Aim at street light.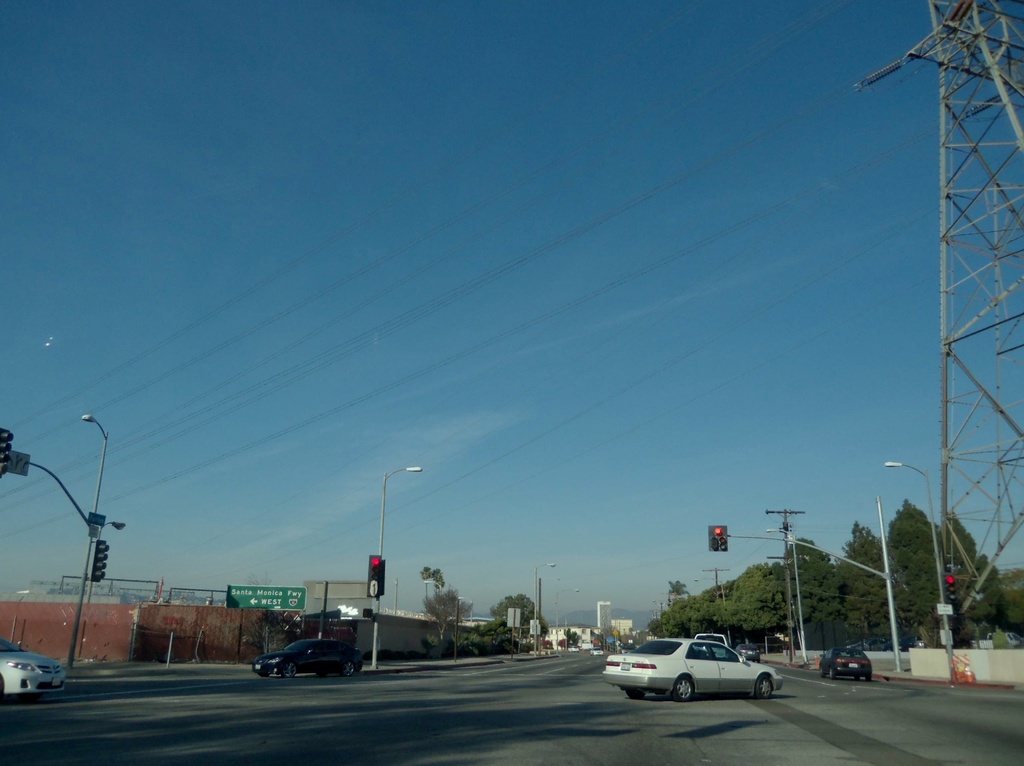
Aimed at 887:459:956:678.
